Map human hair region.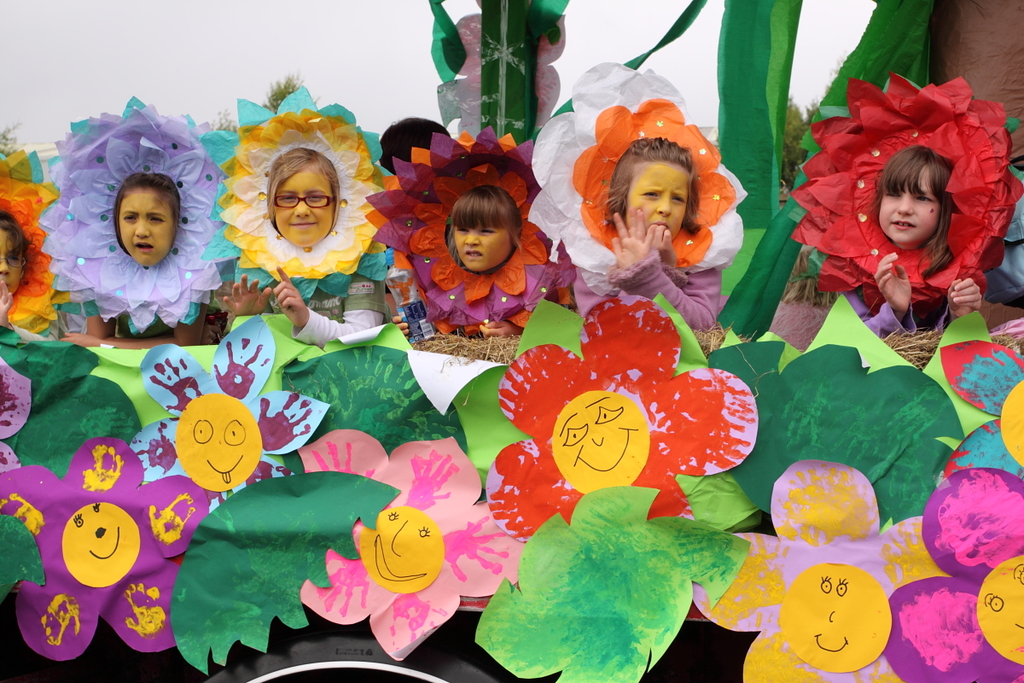
Mapped to region(114, 173, 182, 251).
